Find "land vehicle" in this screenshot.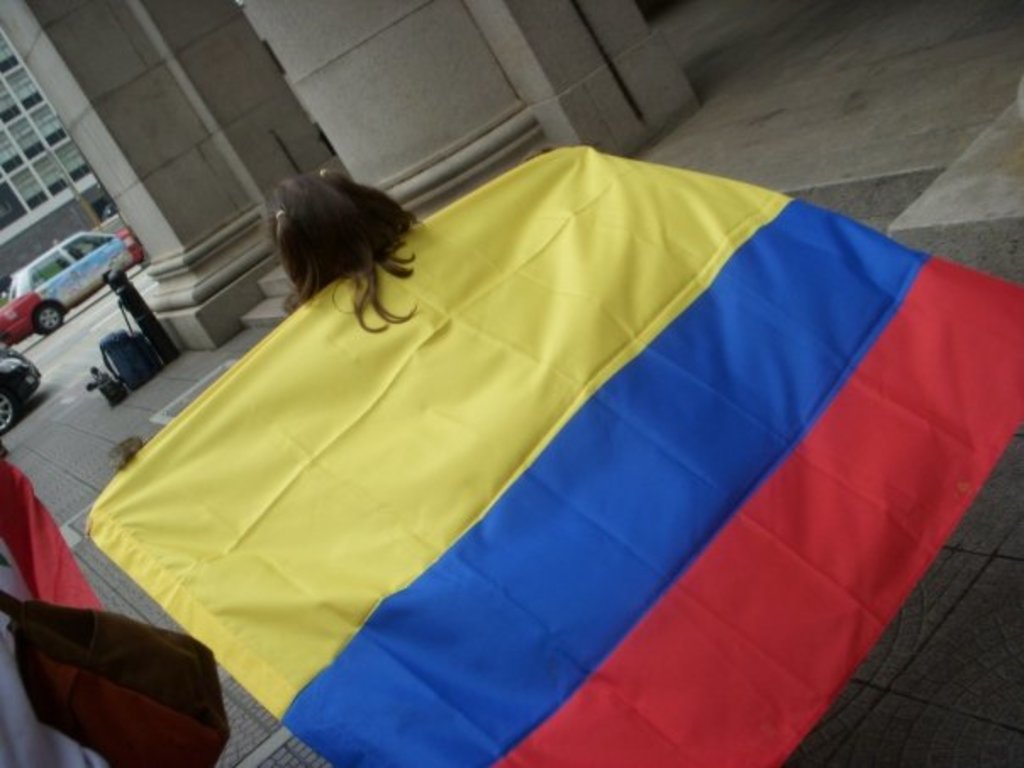
The bounding box for "land vehicle" is select_region(0, 234, 141, 344).
